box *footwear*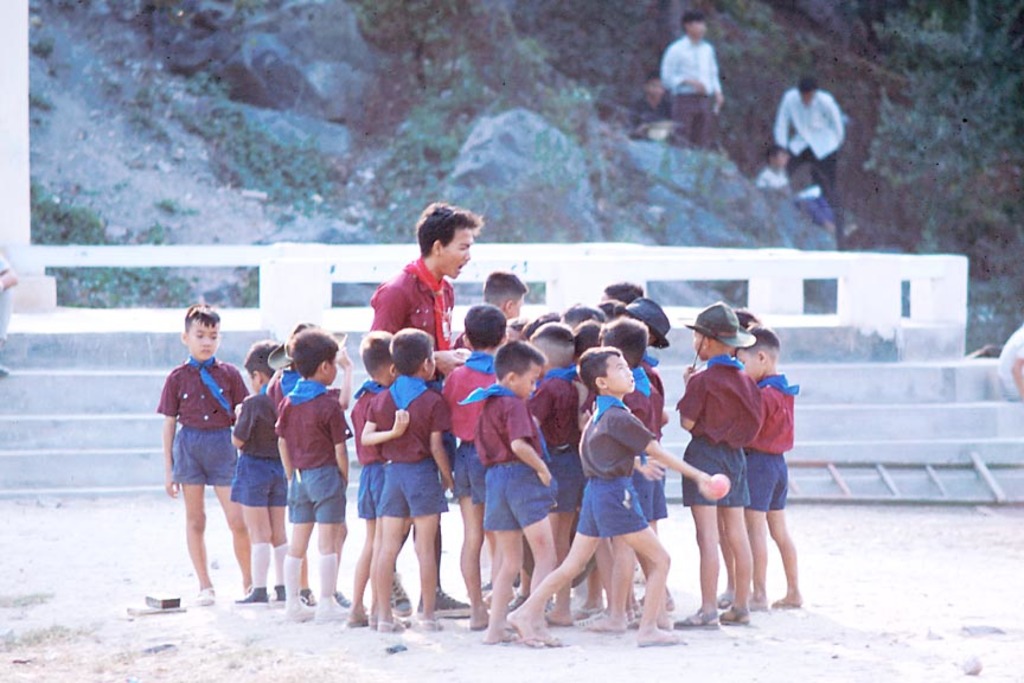
box(518, 621, 553, 646)
